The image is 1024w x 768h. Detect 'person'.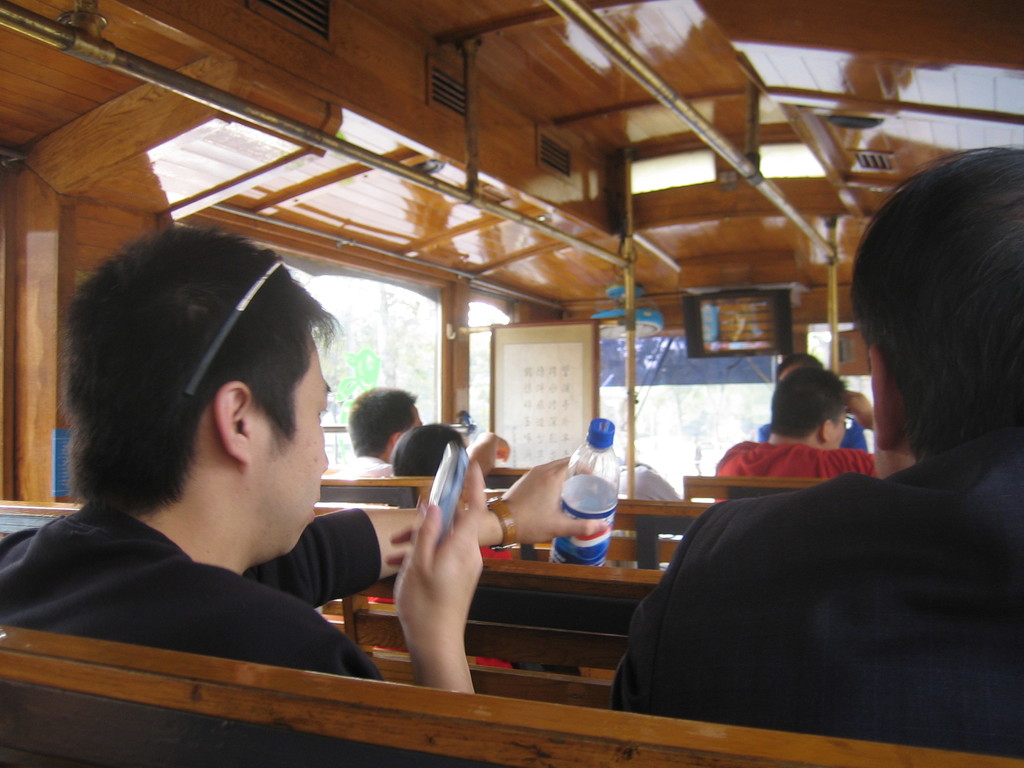
Detection: locate(0, 227, 611, 698).
